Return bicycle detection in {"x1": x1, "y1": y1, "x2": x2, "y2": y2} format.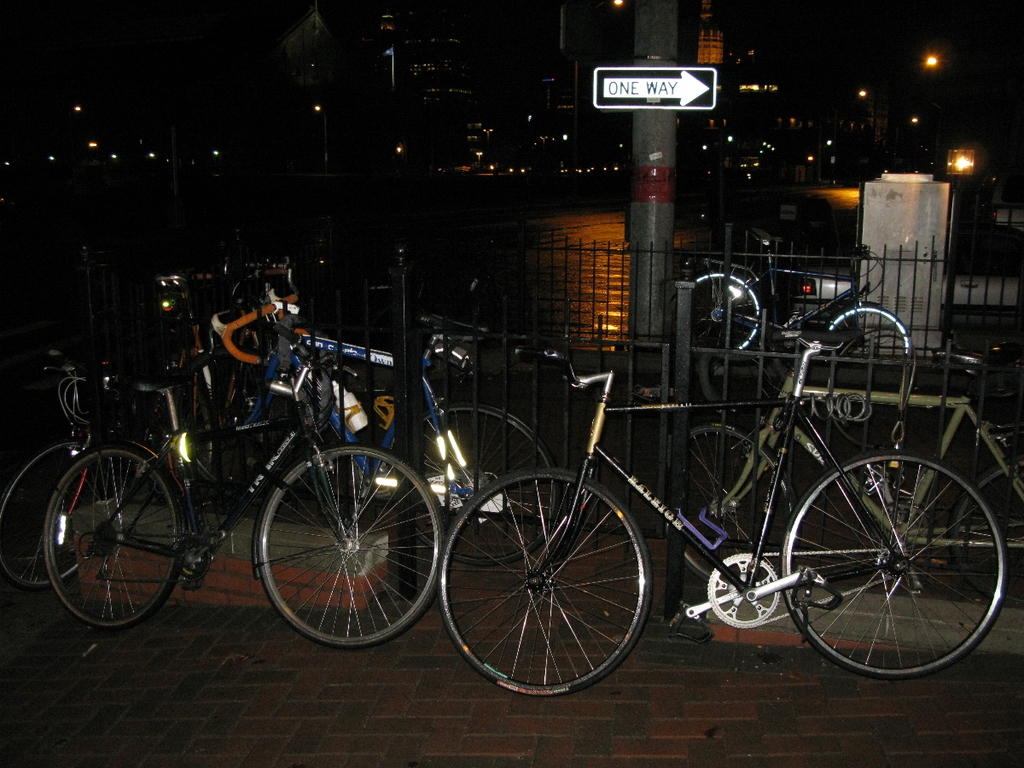
{"x1": 676, "y1": 230, "x2": 916, "y2": 357}.
